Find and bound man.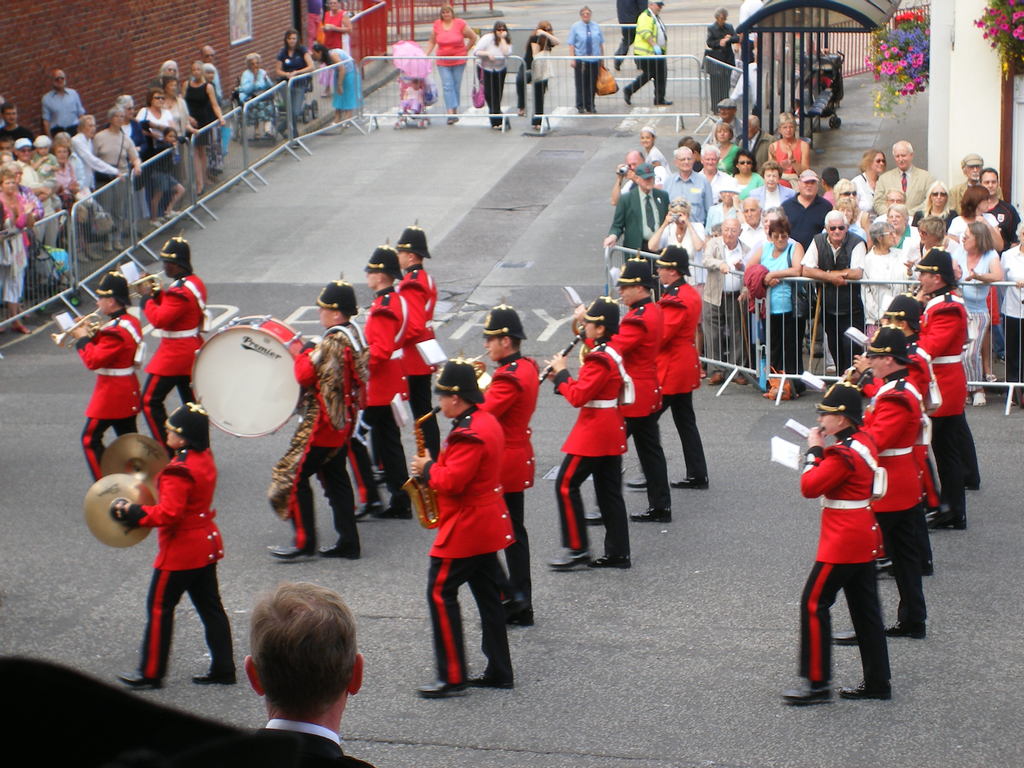
Bound: (left=661, top=148, right=710, bottom=220).
